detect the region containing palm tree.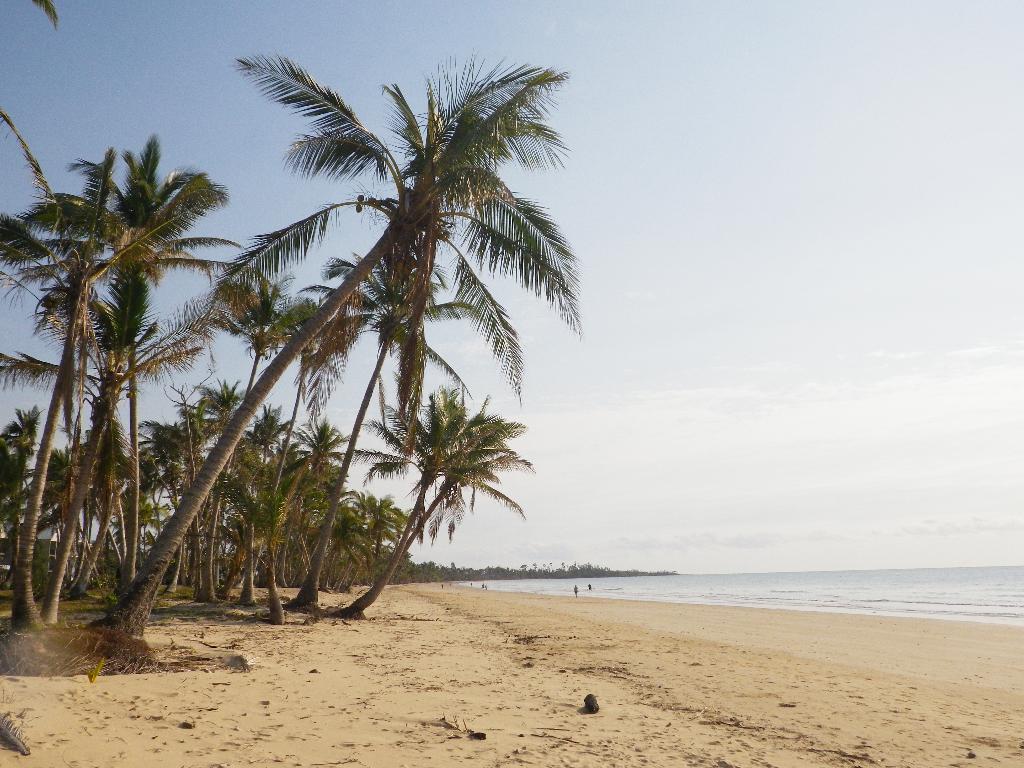
[left=215, top=405, right=306, bottom=557].
